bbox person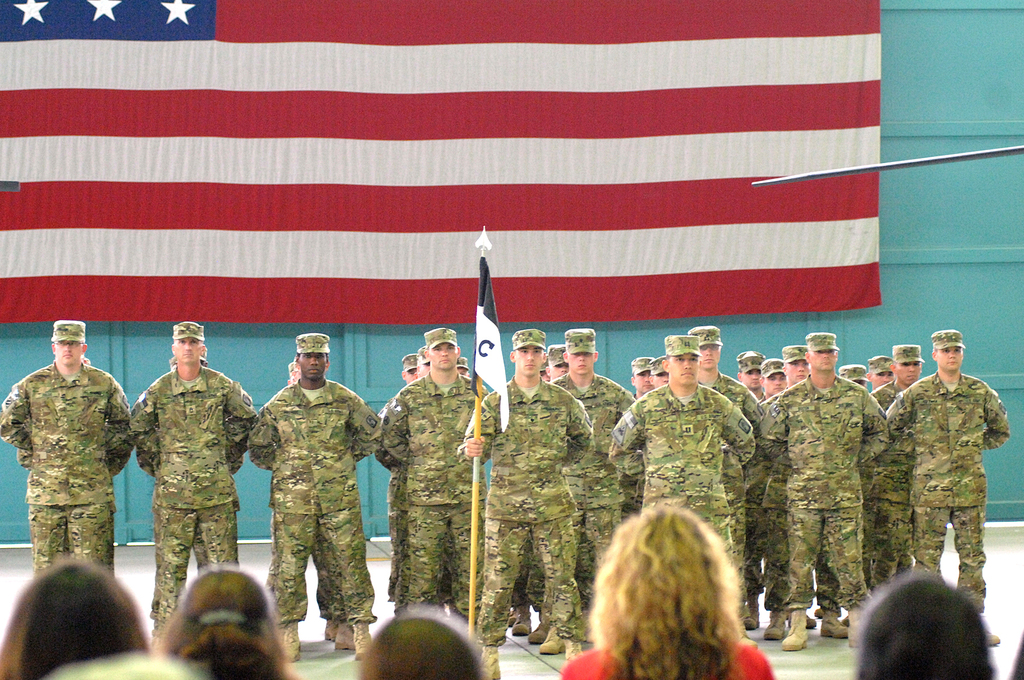
55,567,305,679
